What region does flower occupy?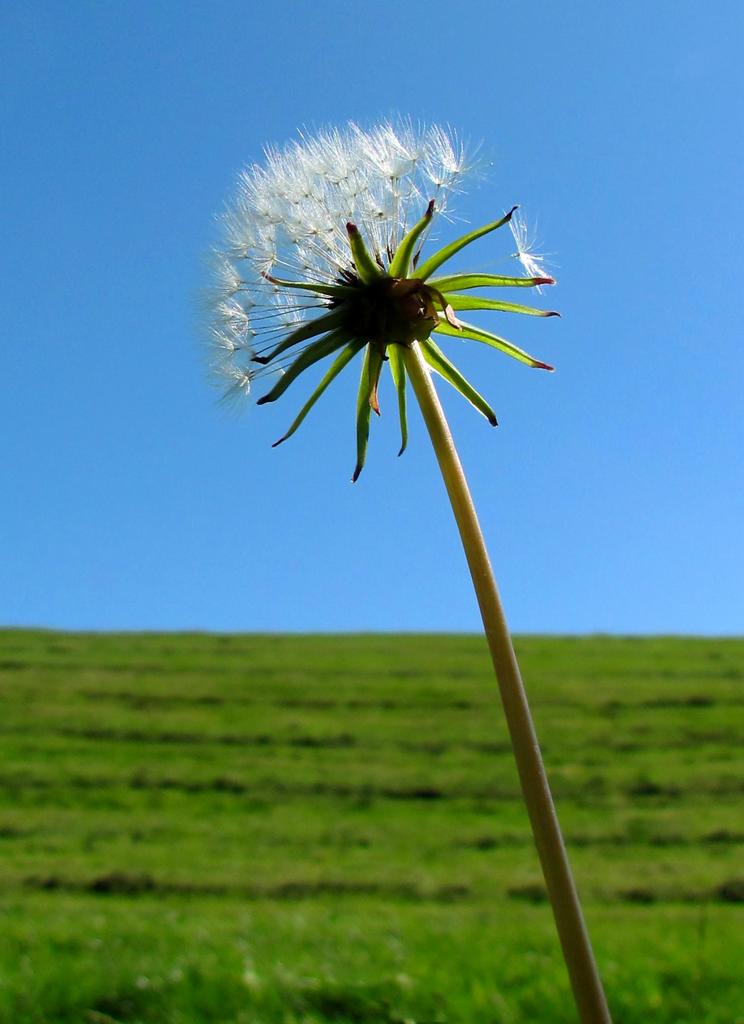
{"left": 213, "top": 120, "right": 566, "bottom": 500}.
